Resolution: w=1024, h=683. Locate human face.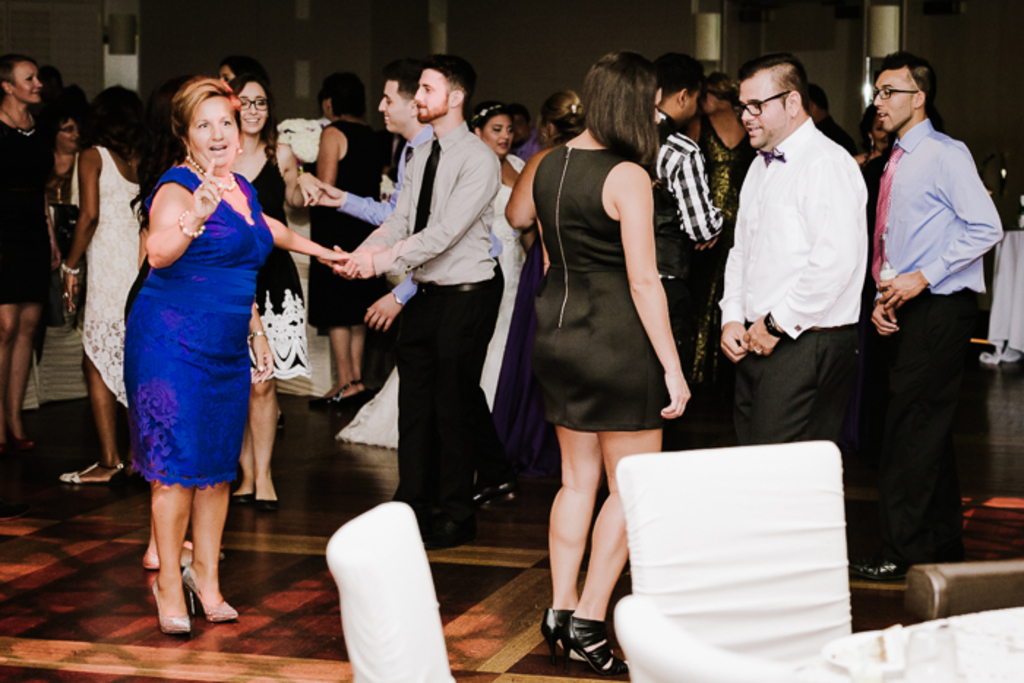
rect(484, 117, 515, 156).
